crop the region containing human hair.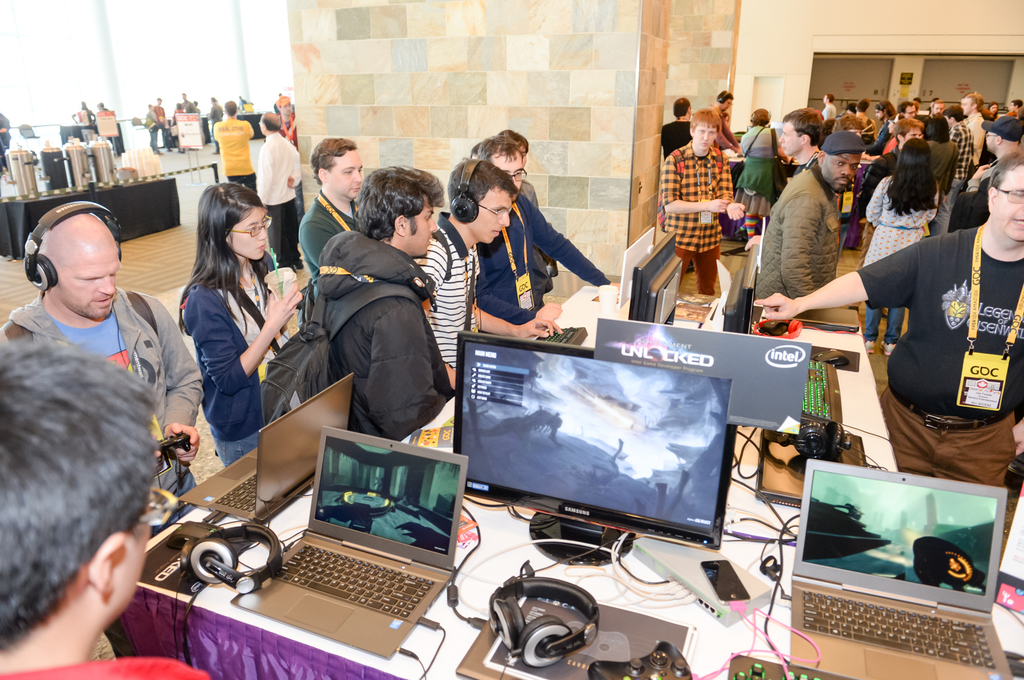
Crop region: locate(988, 150, 1023, 204).
